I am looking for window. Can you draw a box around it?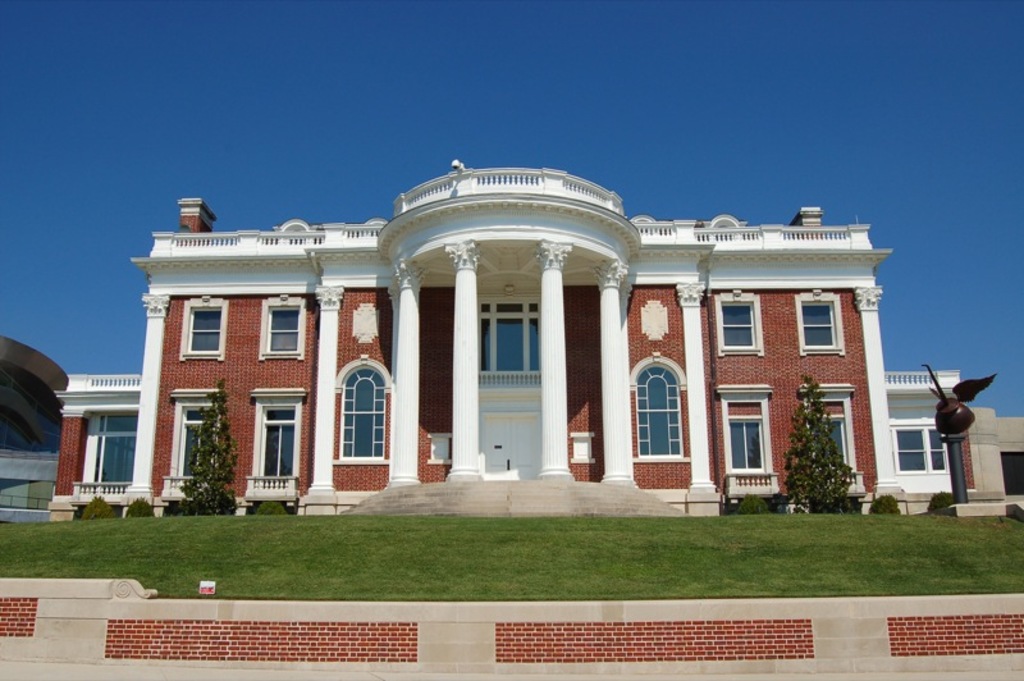
Sure, the bounding box is 264/306/302/356.
